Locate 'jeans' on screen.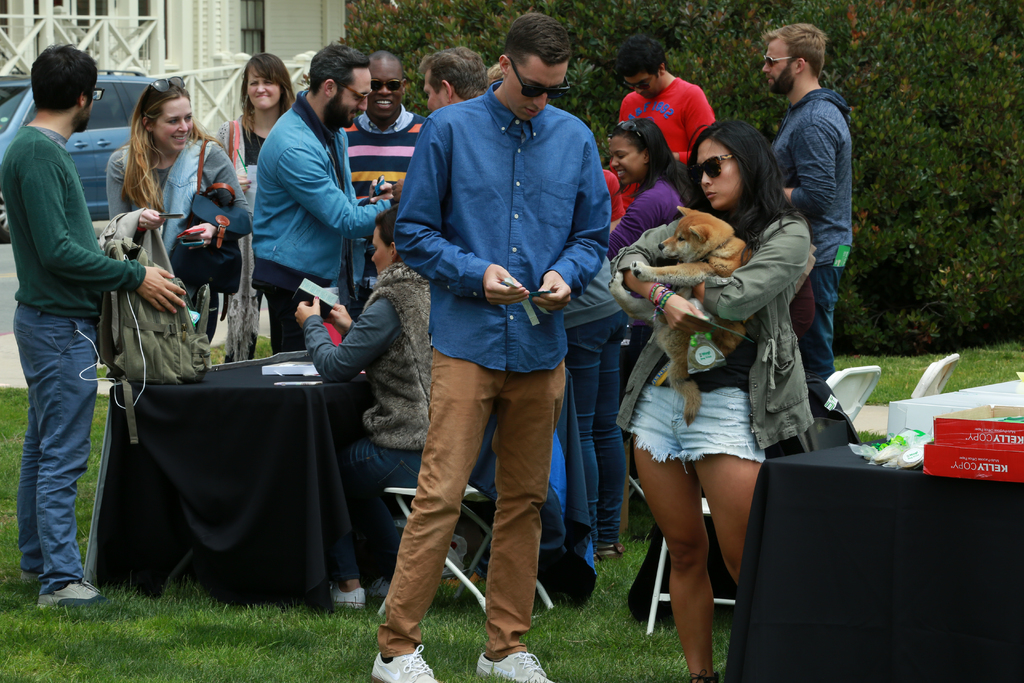
On screen at (570, 309, 628, 558).
